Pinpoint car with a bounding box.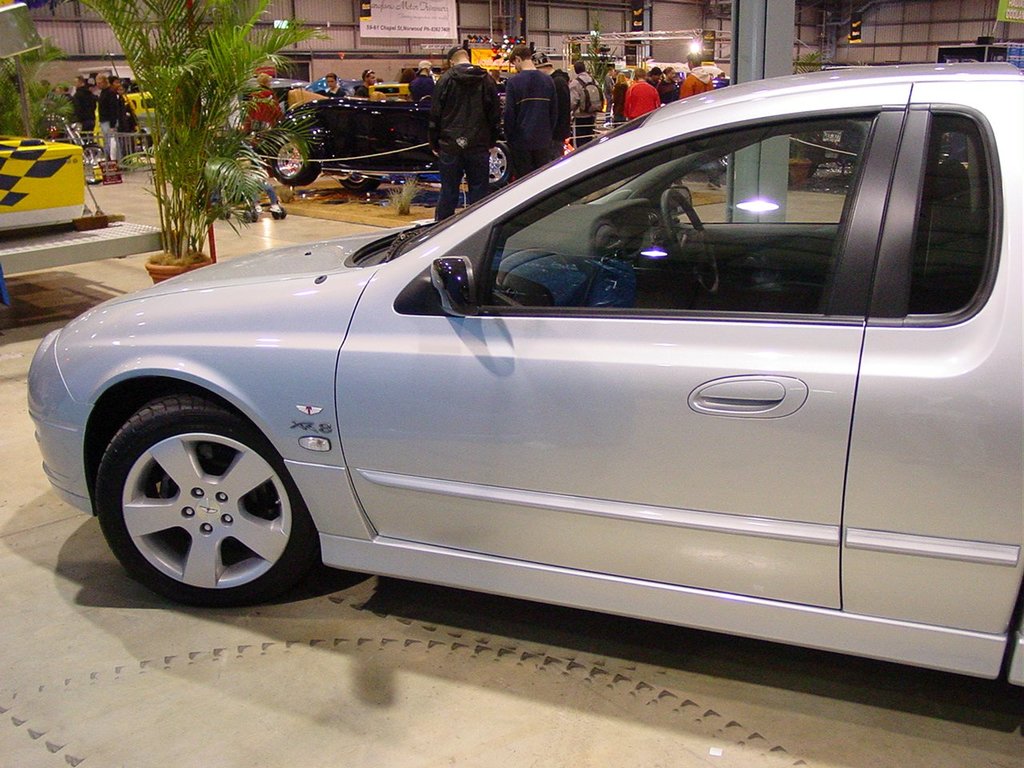
x1=262 y1=82 x2=585 y2=208.
